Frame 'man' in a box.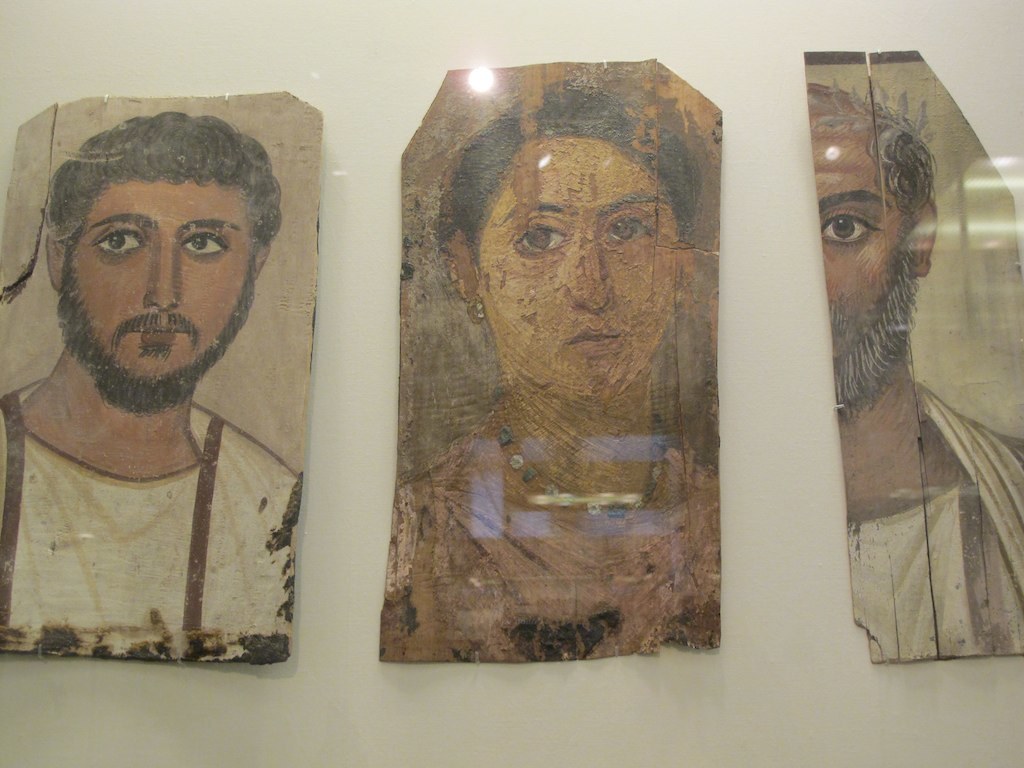
crop(802, 76, 1023, 671).
